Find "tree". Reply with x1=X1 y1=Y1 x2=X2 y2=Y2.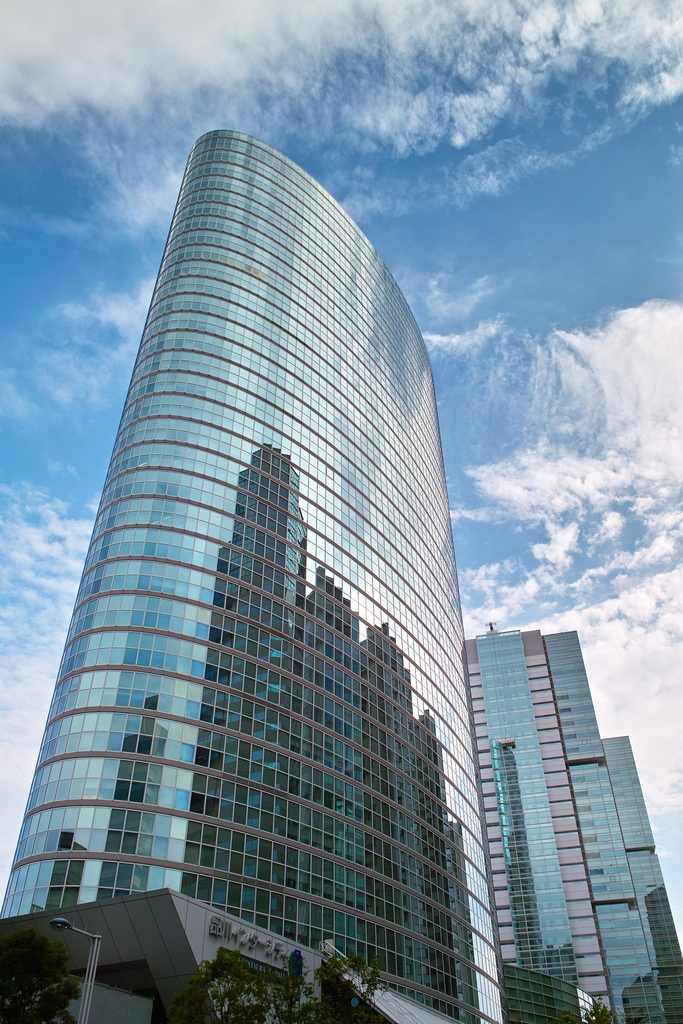
x1=0 y1=927 x2=83 y2=1023.
